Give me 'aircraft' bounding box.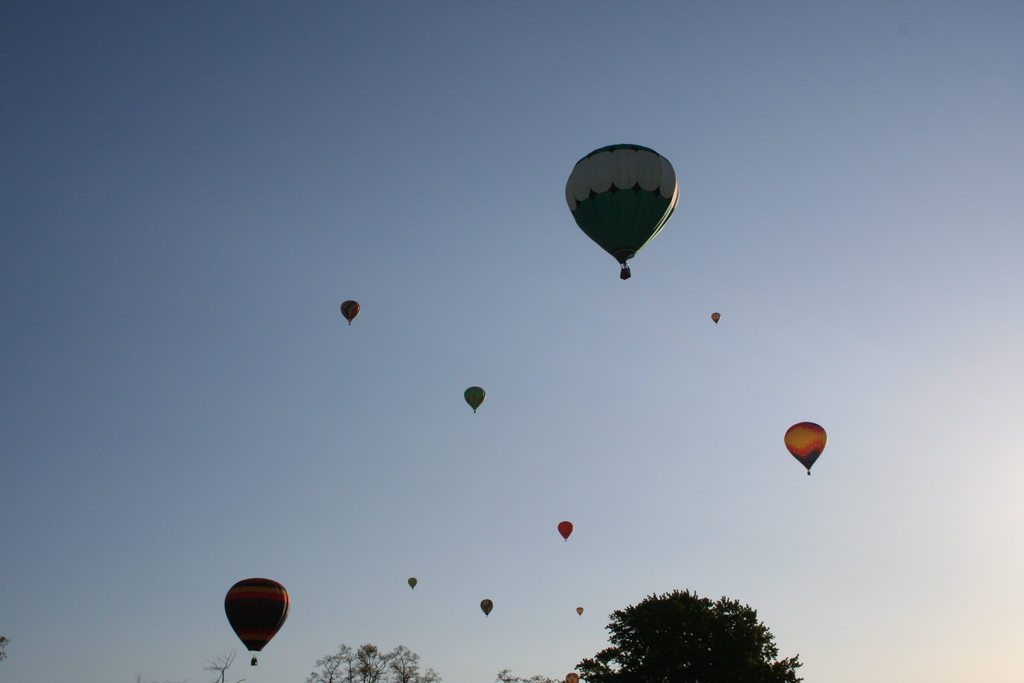
[462, 386, 486, 415].
